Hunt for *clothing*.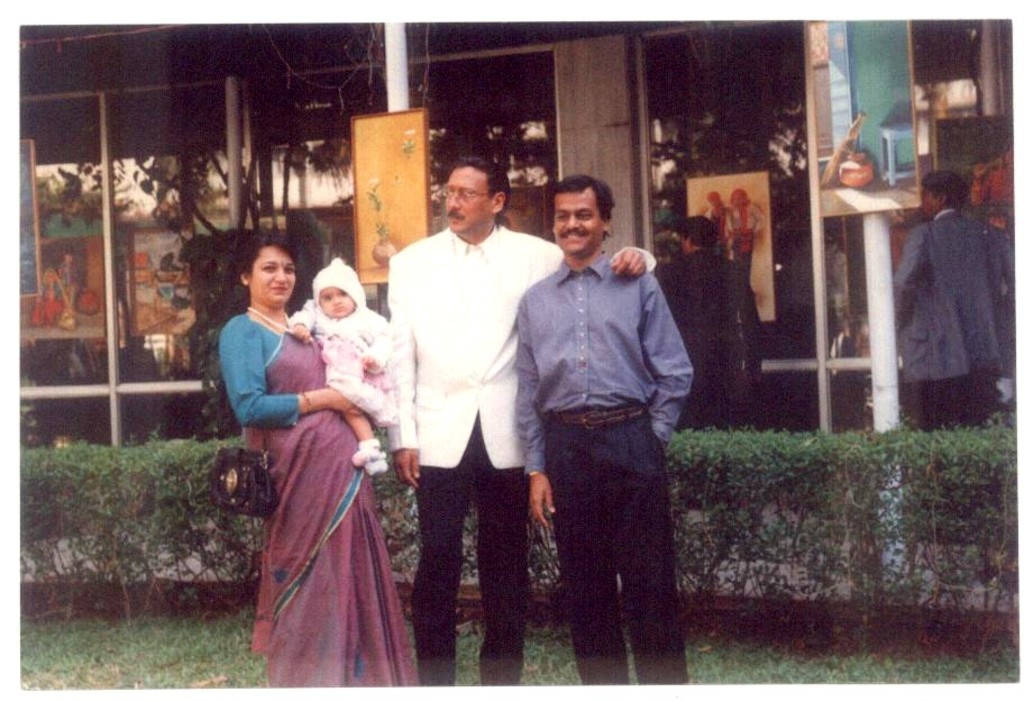
Hunted down at bbox(287, 255, 393, 454).
